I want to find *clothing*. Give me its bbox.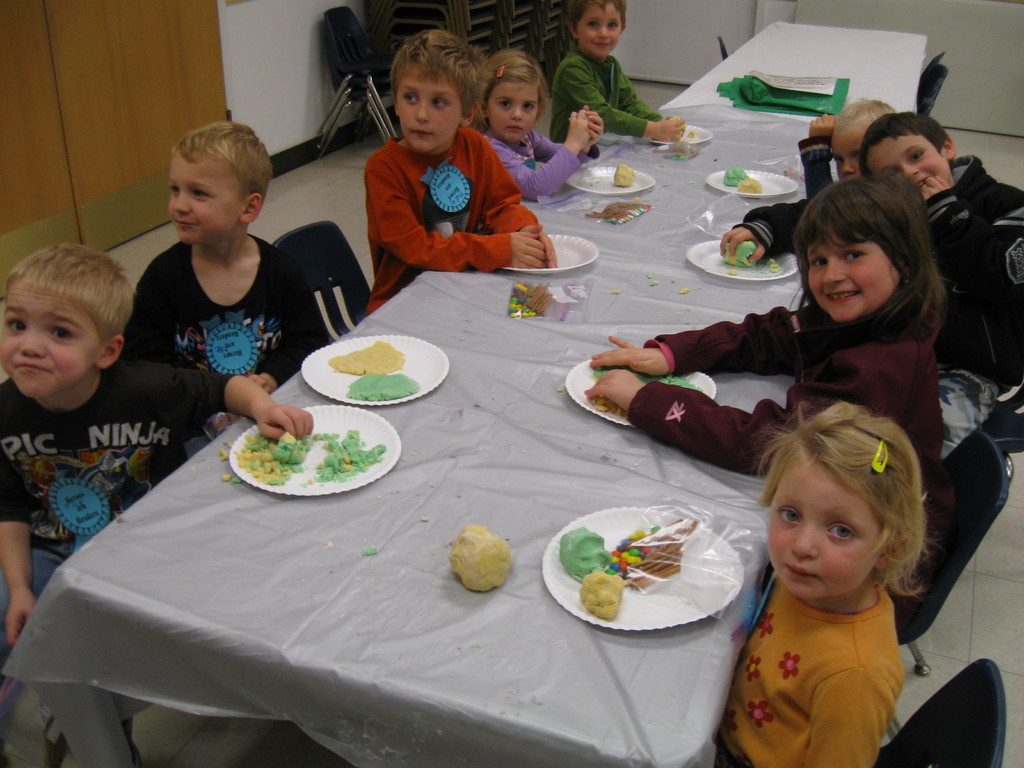
[739,129,883,255].
